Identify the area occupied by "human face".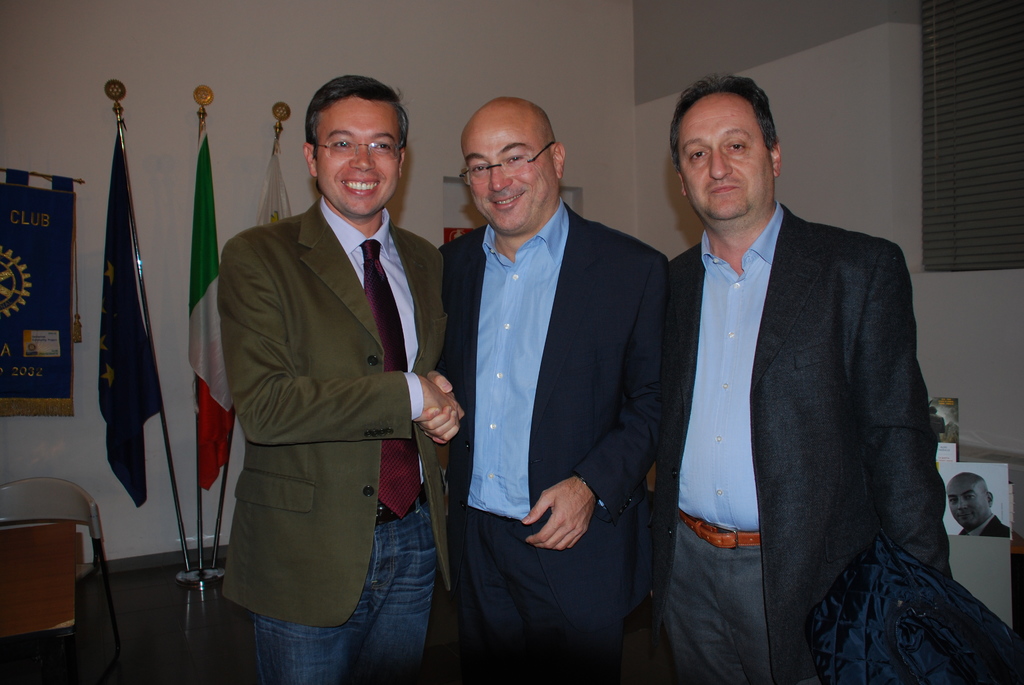
Area: {"left": 461, "top": 111, "right": 556, "bottom": 232}.
